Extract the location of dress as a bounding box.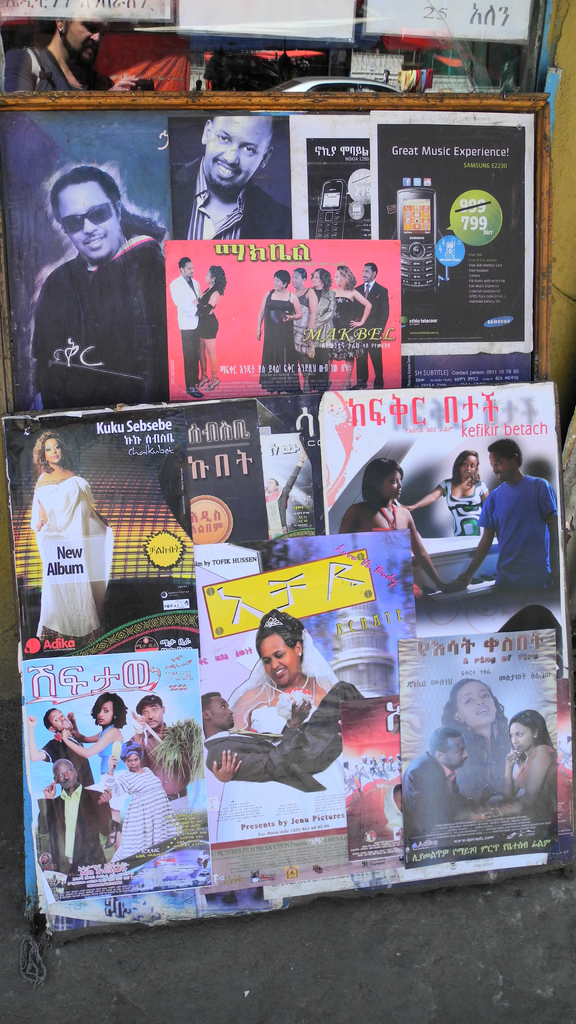
{"left": 333, "top": 296, "right": 354, "bottom": 359}.
